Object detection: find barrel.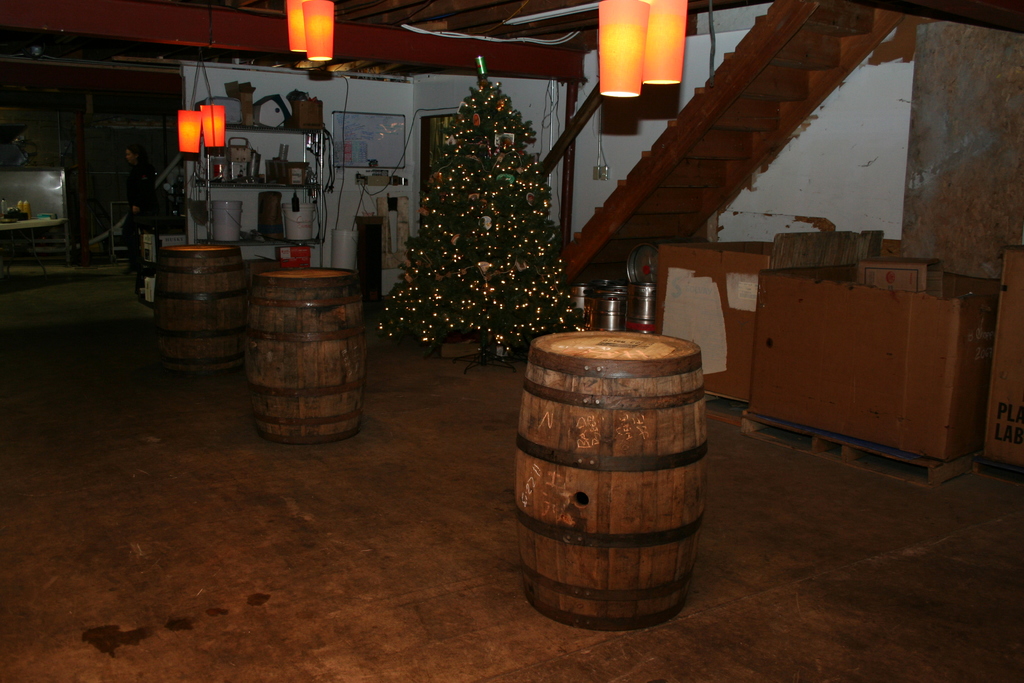
<box>246,265,354,448</box>.
